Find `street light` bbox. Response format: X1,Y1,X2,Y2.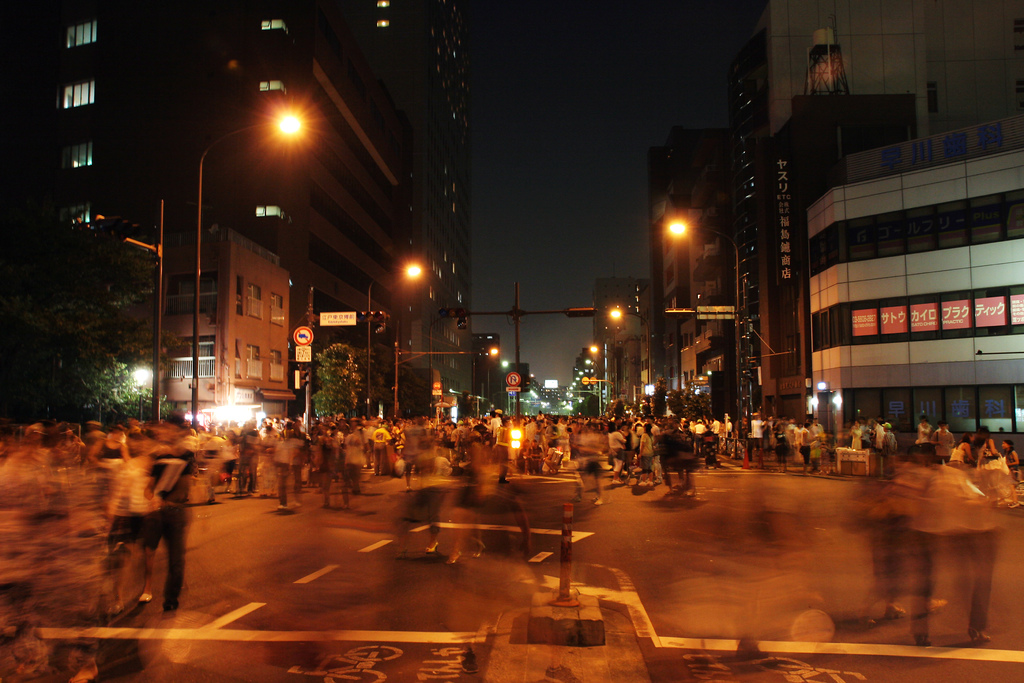
369,261,426,423.
